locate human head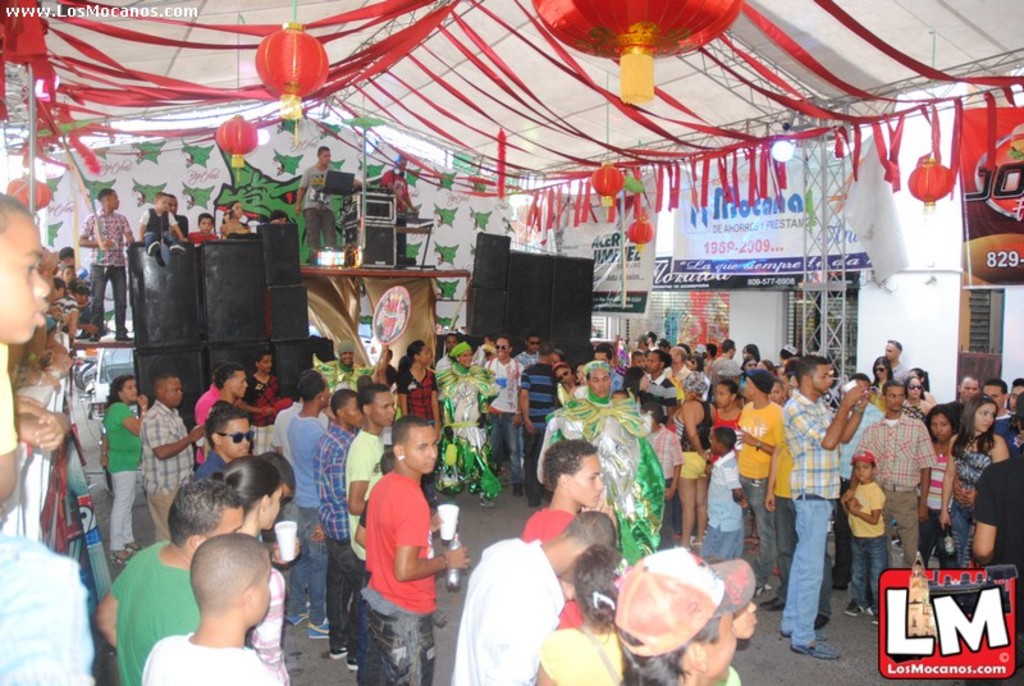
<region>543, 507, 614, 584</region>
